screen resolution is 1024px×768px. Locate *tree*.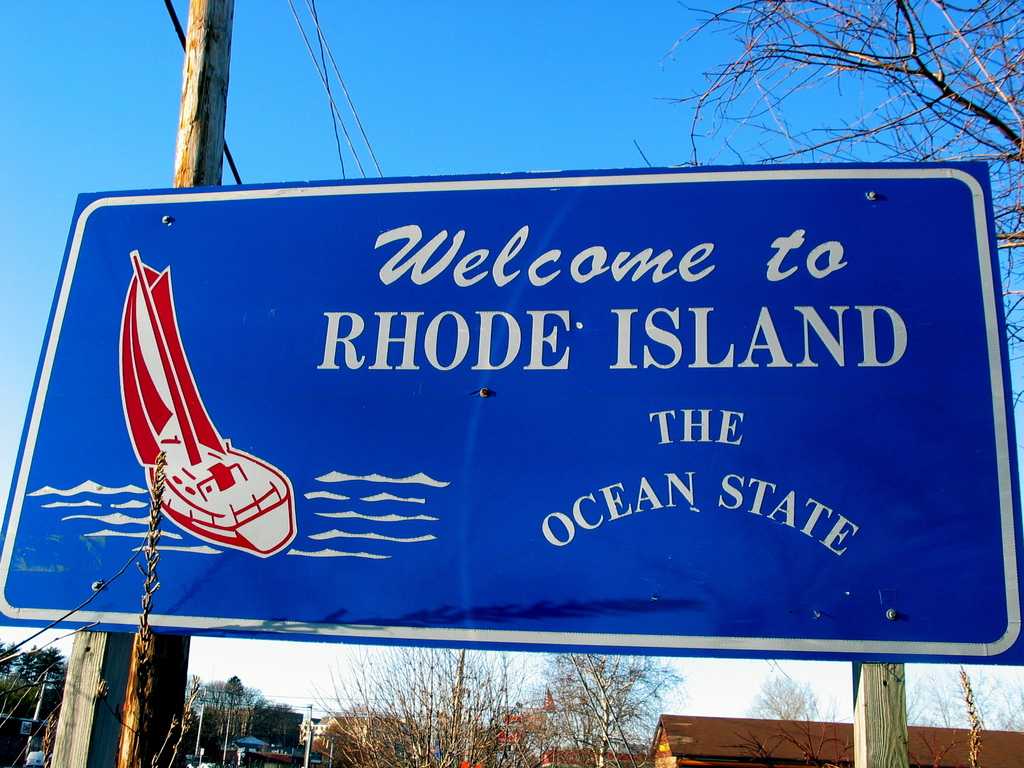
pyautogui.locateOnScreen(4, 651, 63, 719).
